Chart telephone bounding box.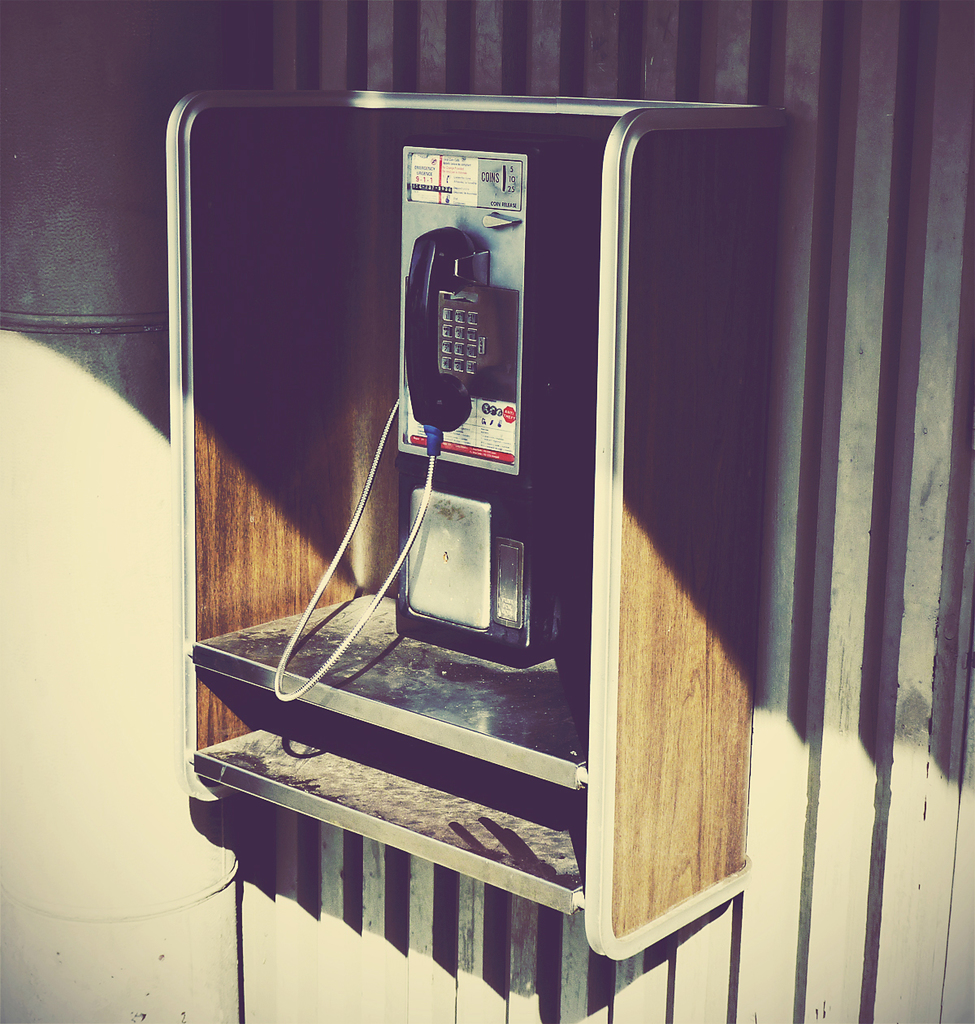
Charted: detection(185, 129, 743, 869).
